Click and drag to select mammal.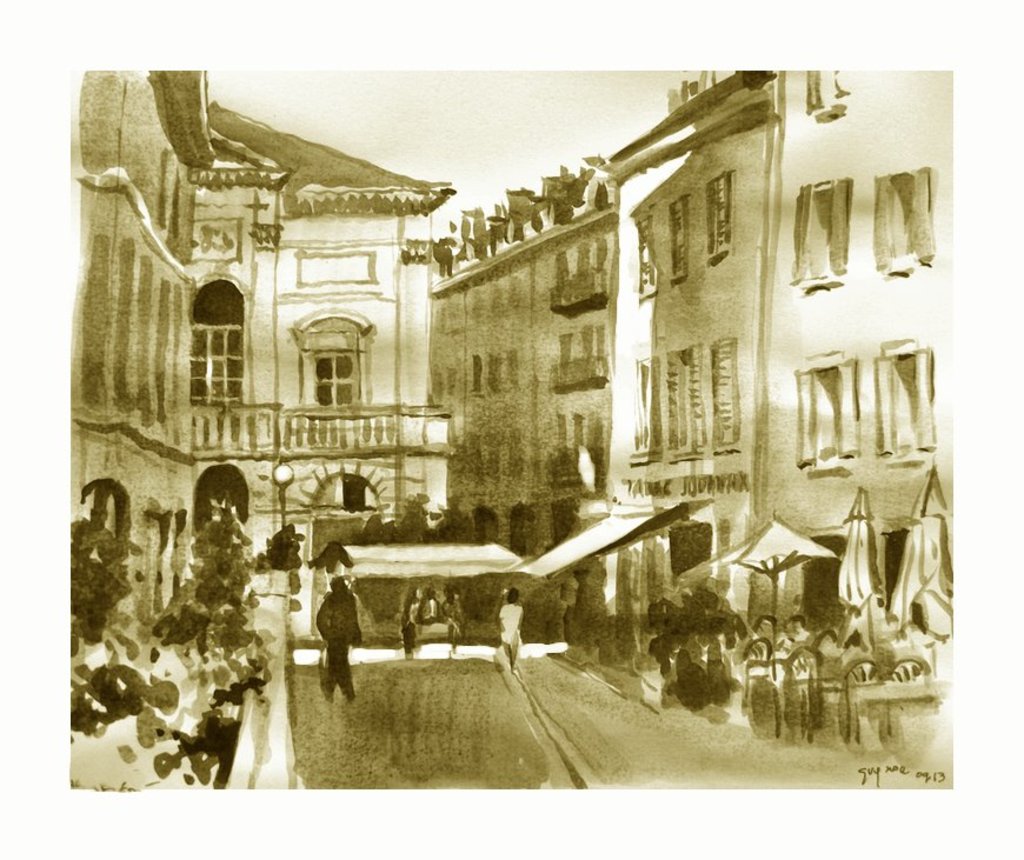
Selection: <region>487, 584, 519, 679</region>.
